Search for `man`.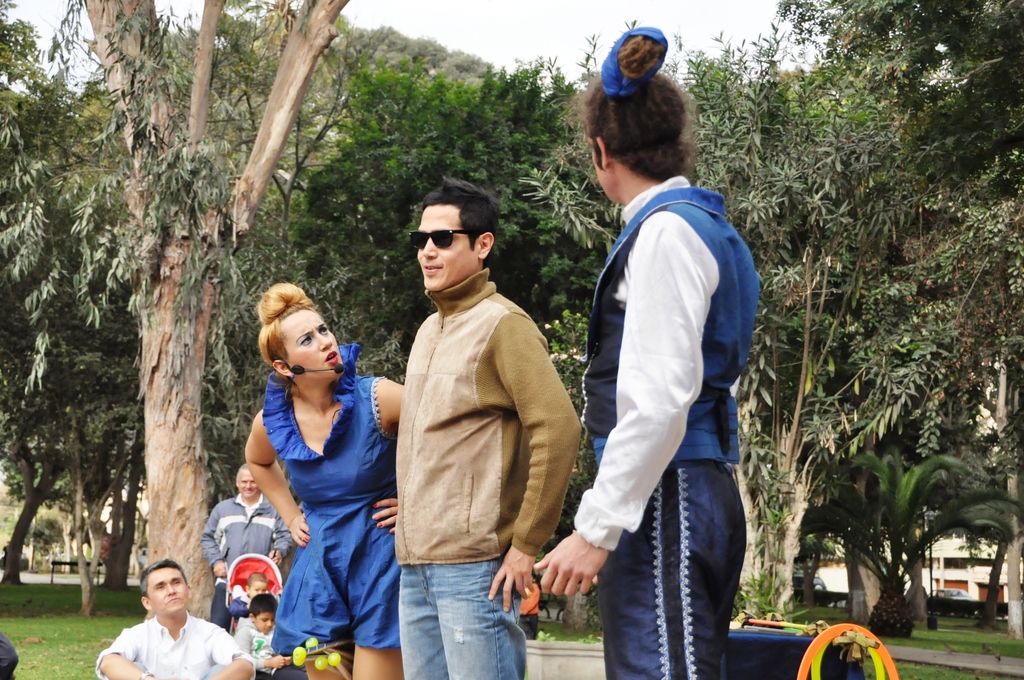
Found at select_region(529, 20, 764, 679).
